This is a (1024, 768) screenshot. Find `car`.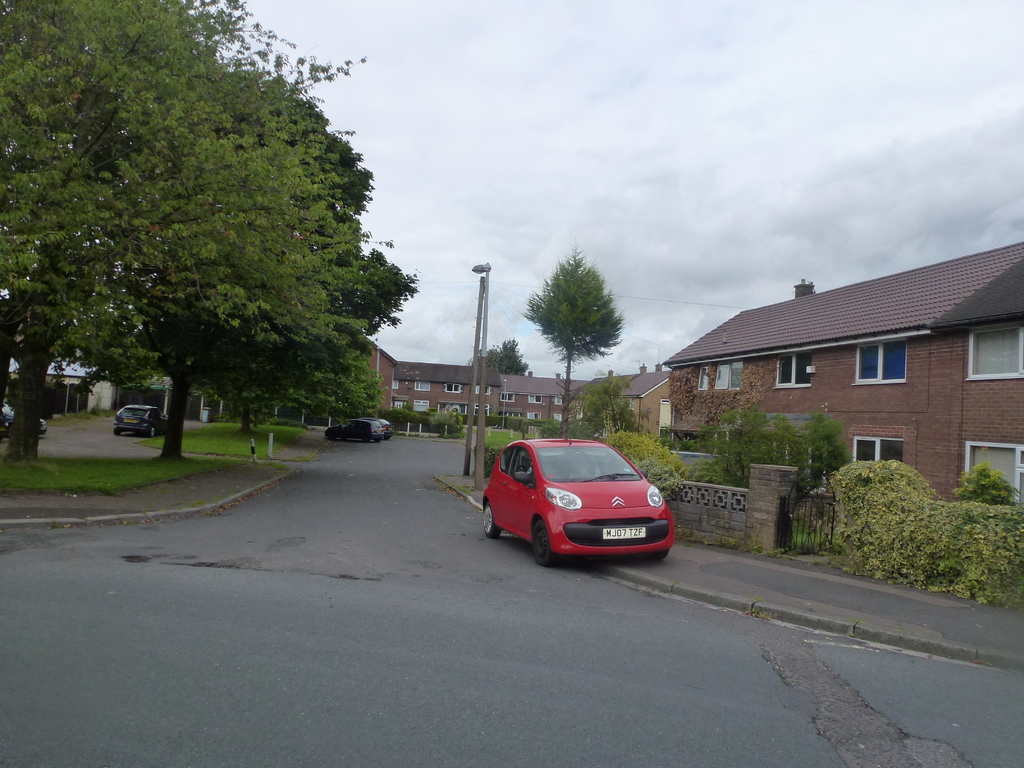
Bounding box: <bbox>326, 420, 387, 444</bbox>.
